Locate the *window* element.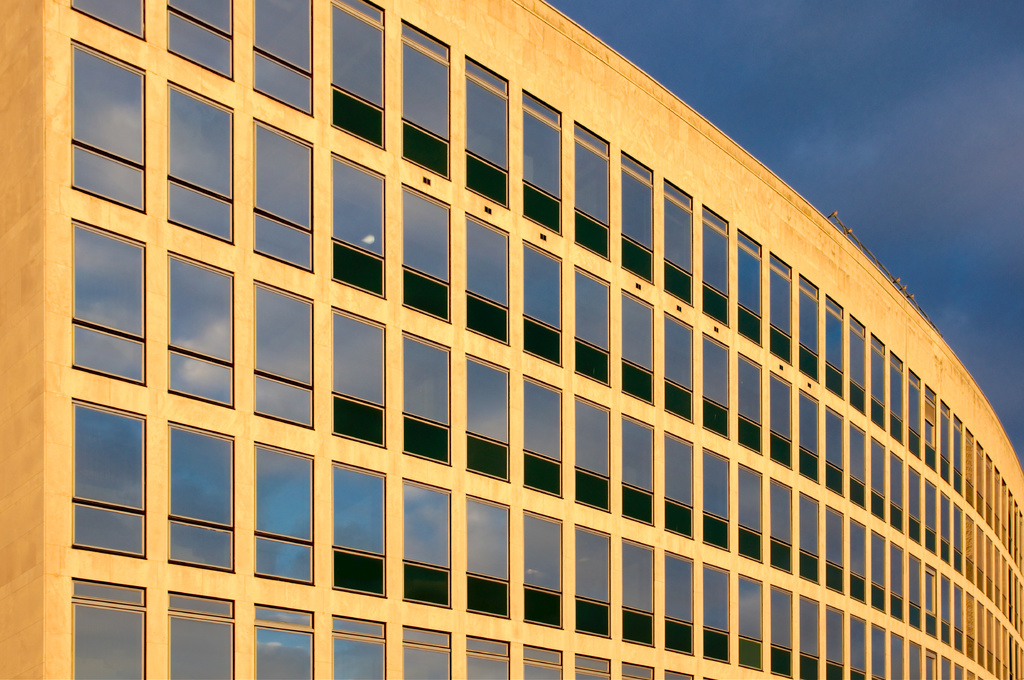
Element bbox: BBox(403, 182, 452, 320).
